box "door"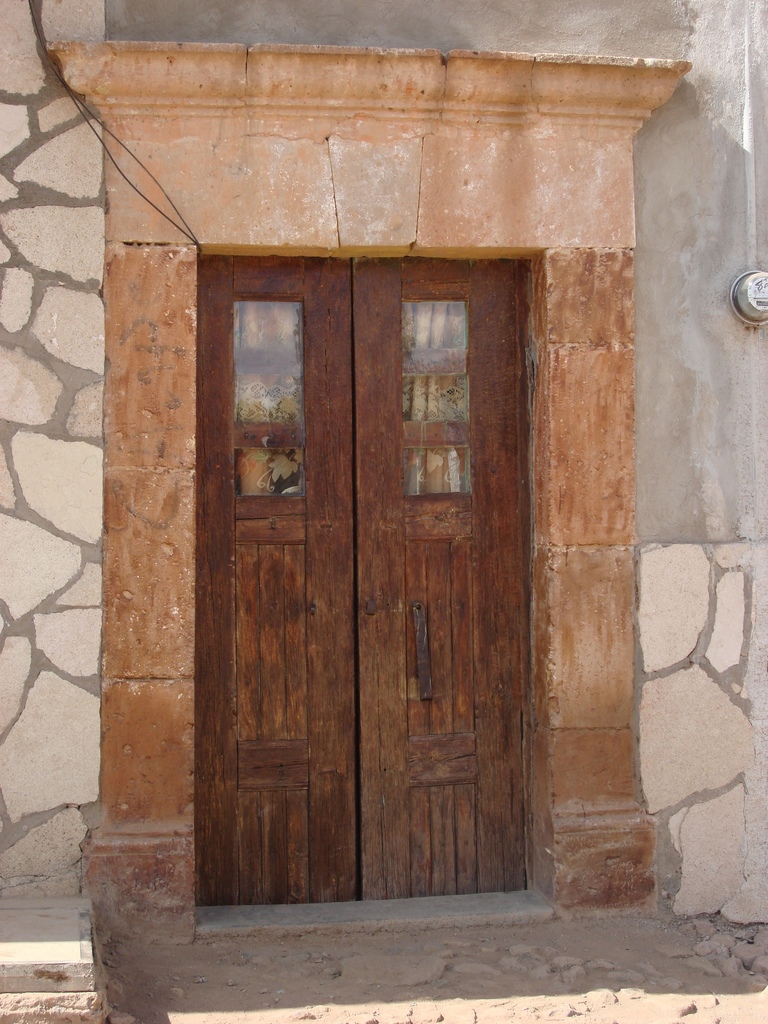
box(165, 213, 542, 924)
